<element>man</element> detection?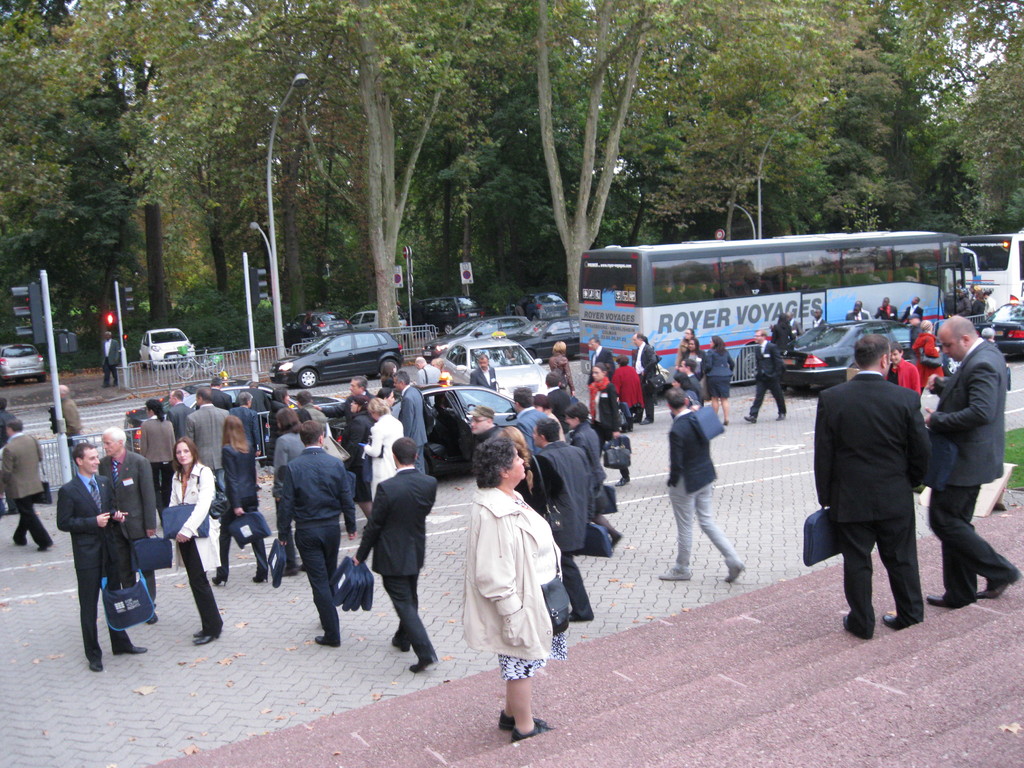
rect(925, 310, 1023, 605)
